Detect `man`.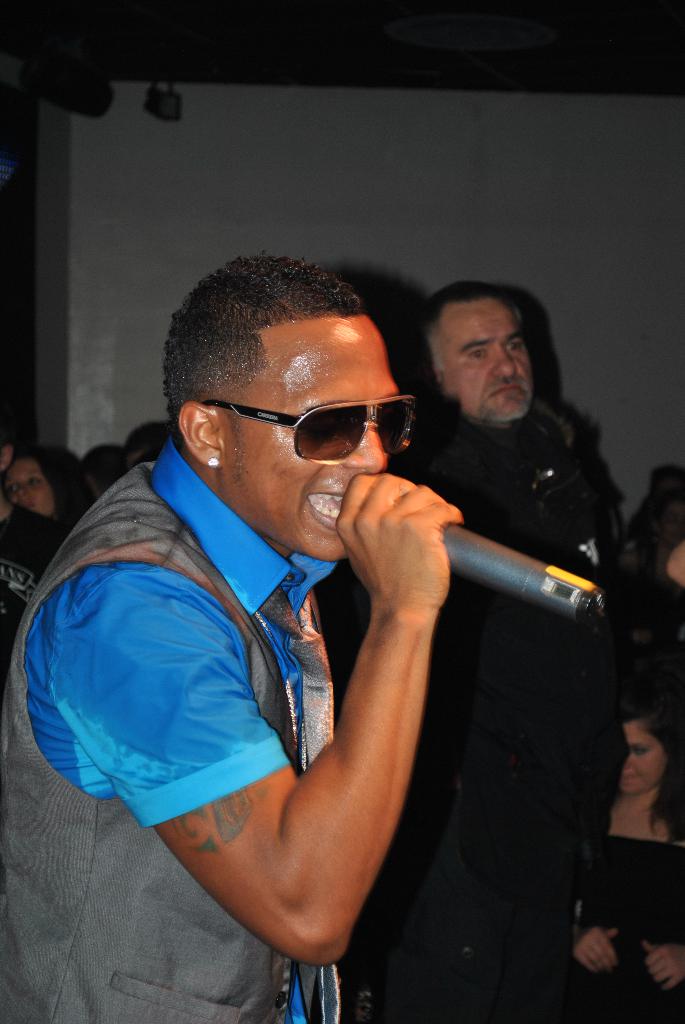
Detected at <region>308, 280, 684, 1023</region>.
